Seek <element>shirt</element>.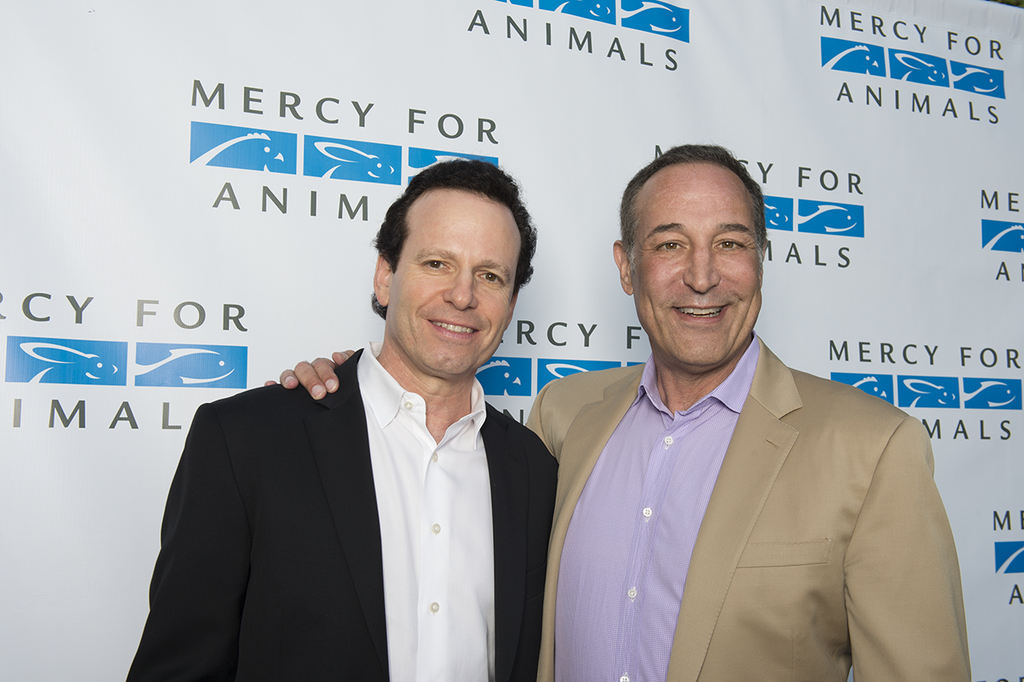
locate(549, 324, 760, 681).
